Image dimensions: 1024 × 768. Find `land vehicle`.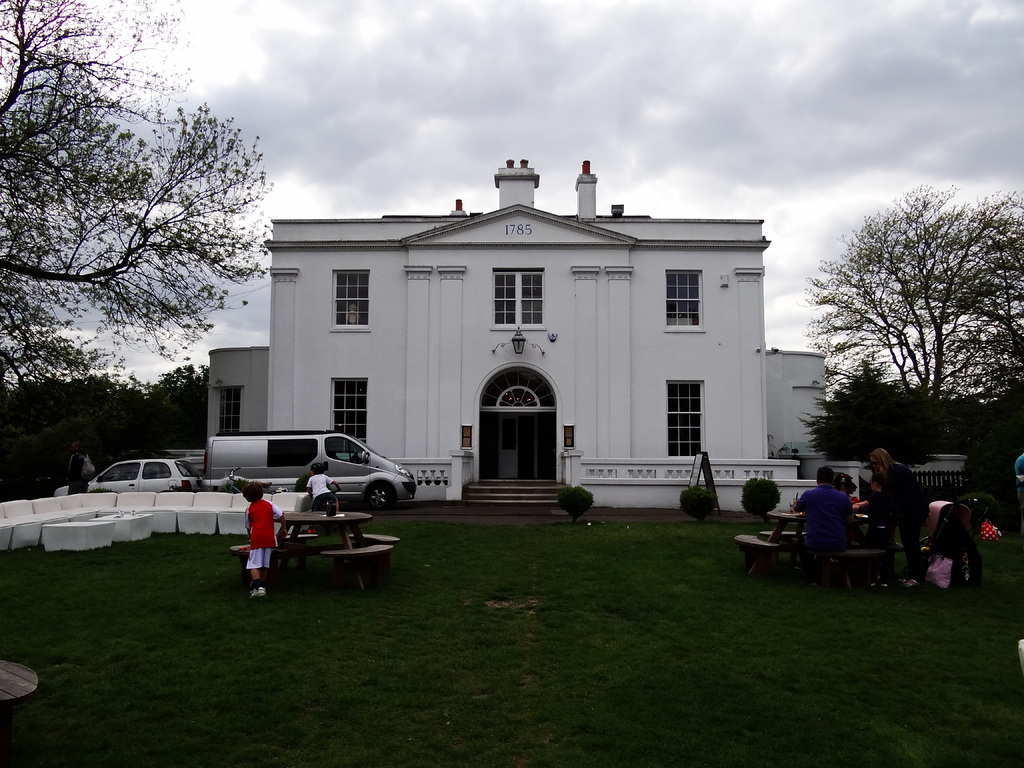
(207, 424, 413, 511).
